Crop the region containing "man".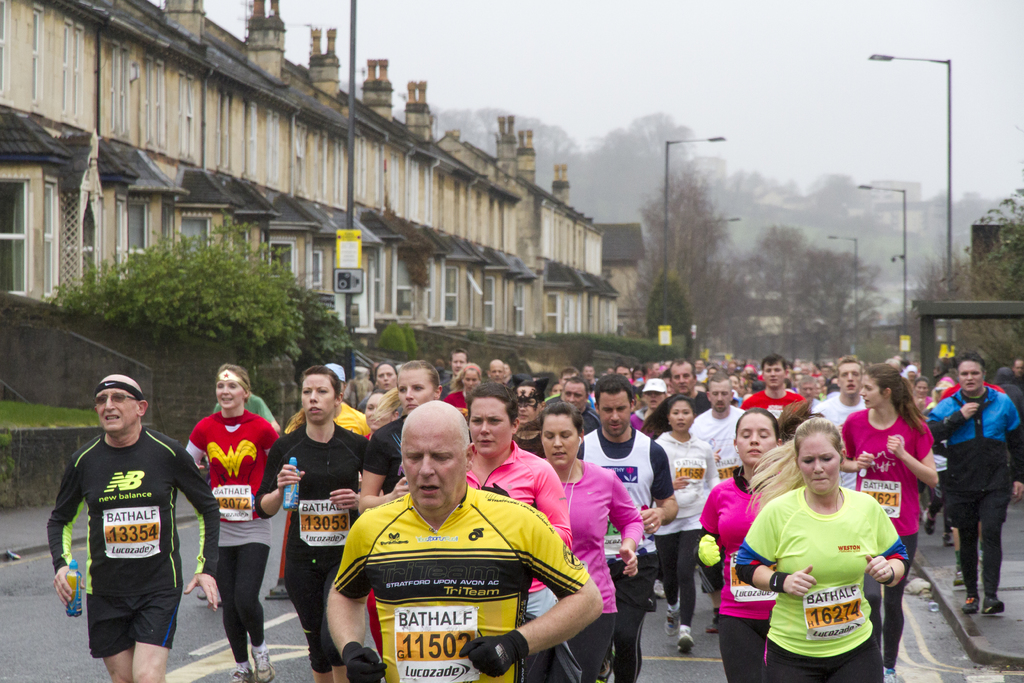
Crop region: [left=690, top=371, right=745, bottom=479].
